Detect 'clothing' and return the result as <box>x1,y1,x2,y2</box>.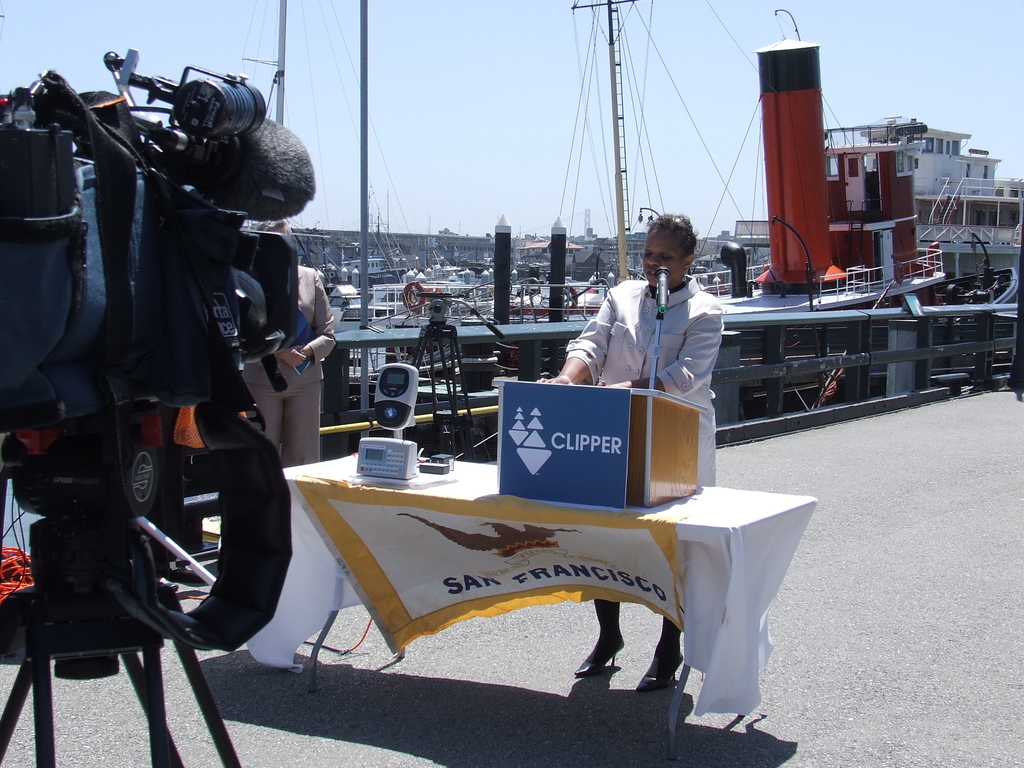
<box>242,265,336,467</box>.
